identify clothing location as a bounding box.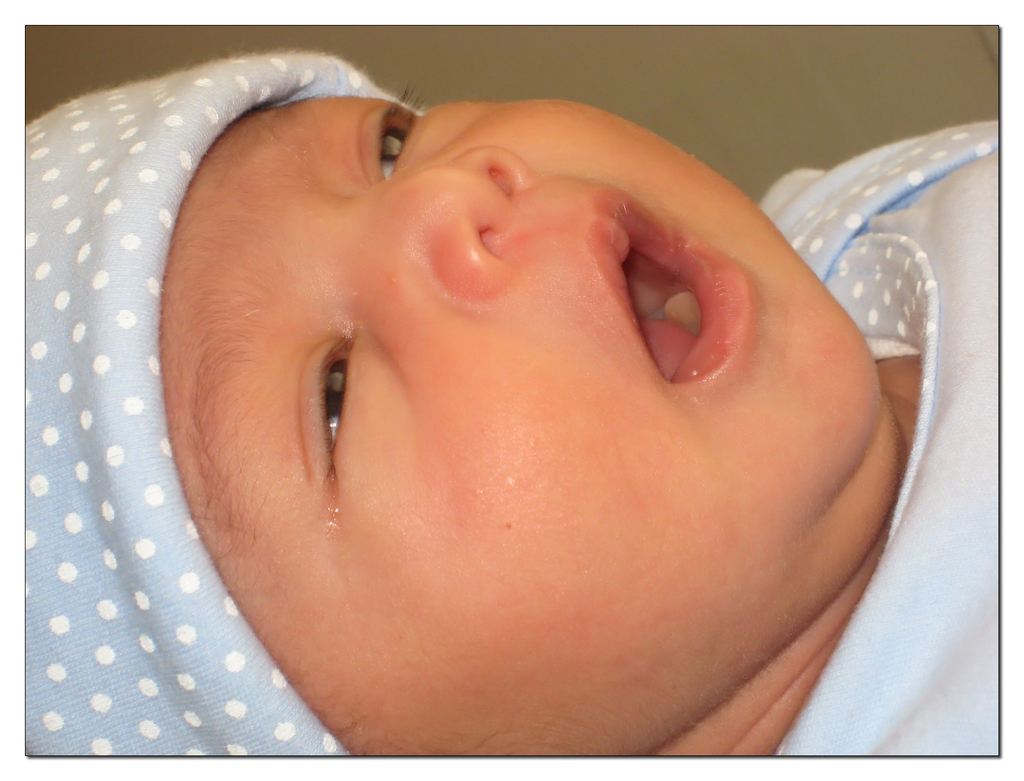
22, 49, 999, 756.
